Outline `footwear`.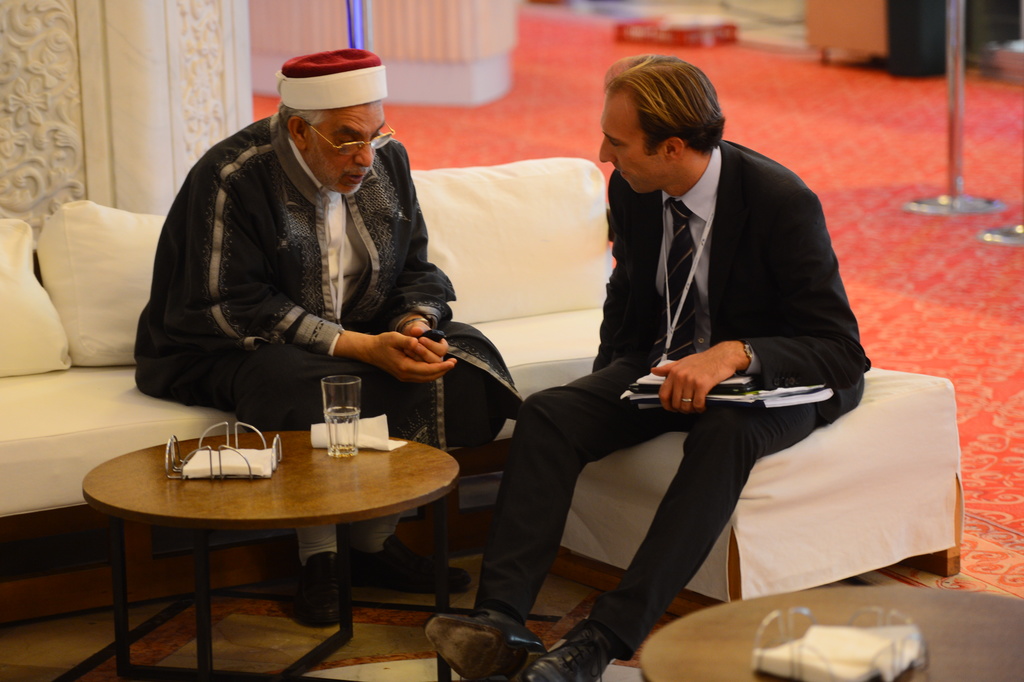
Outline: box=[366, 529, 477, 601].
